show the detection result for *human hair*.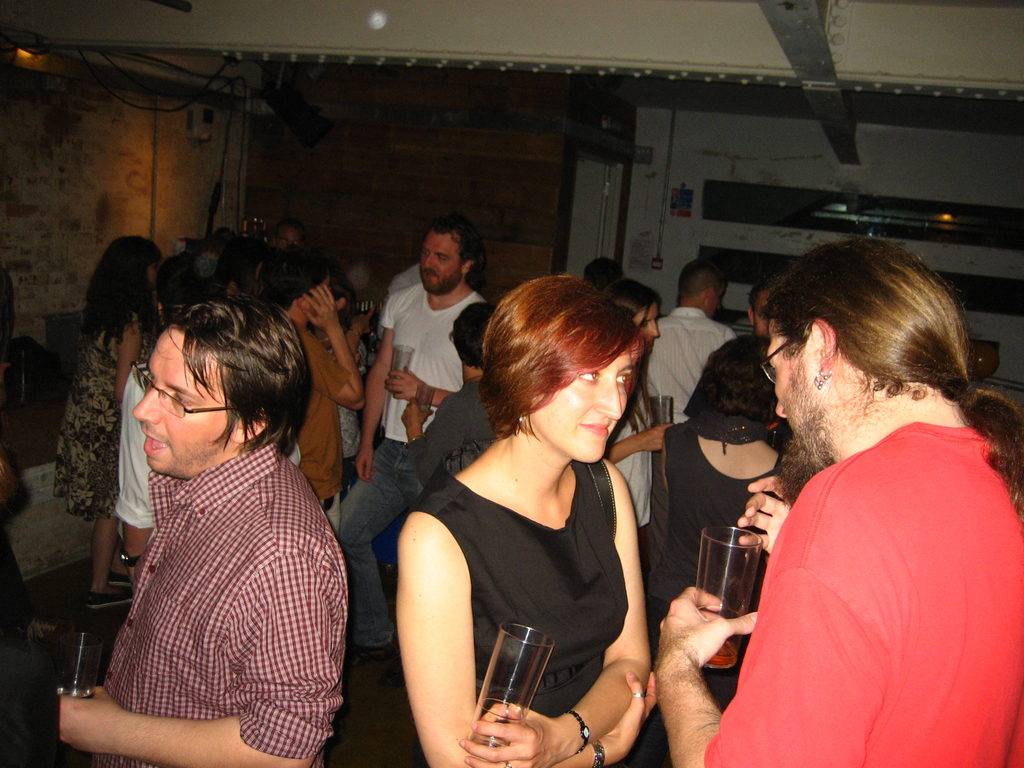
box=[147, 290, 312, 465].
